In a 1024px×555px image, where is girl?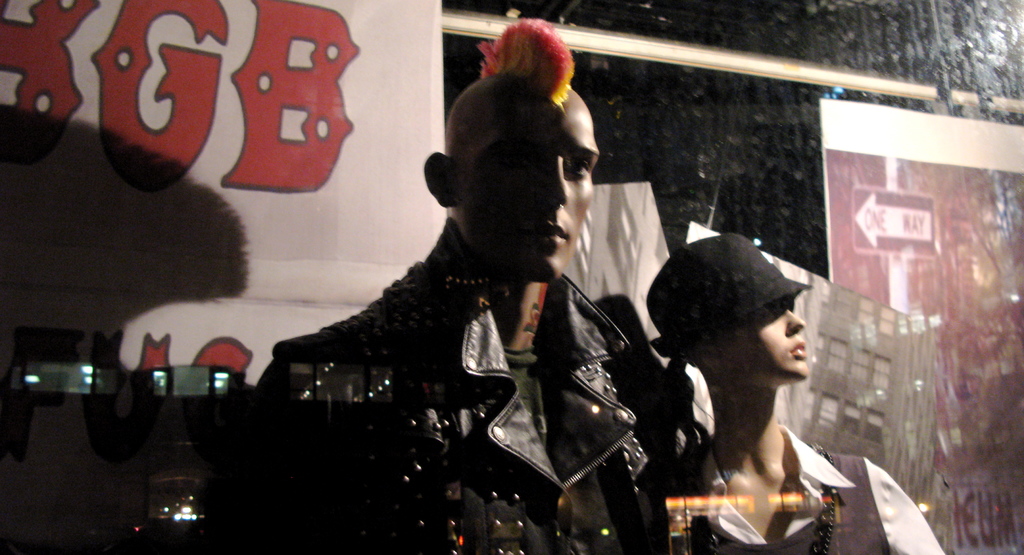
left=667, top=229, right=967, bottom=554.
